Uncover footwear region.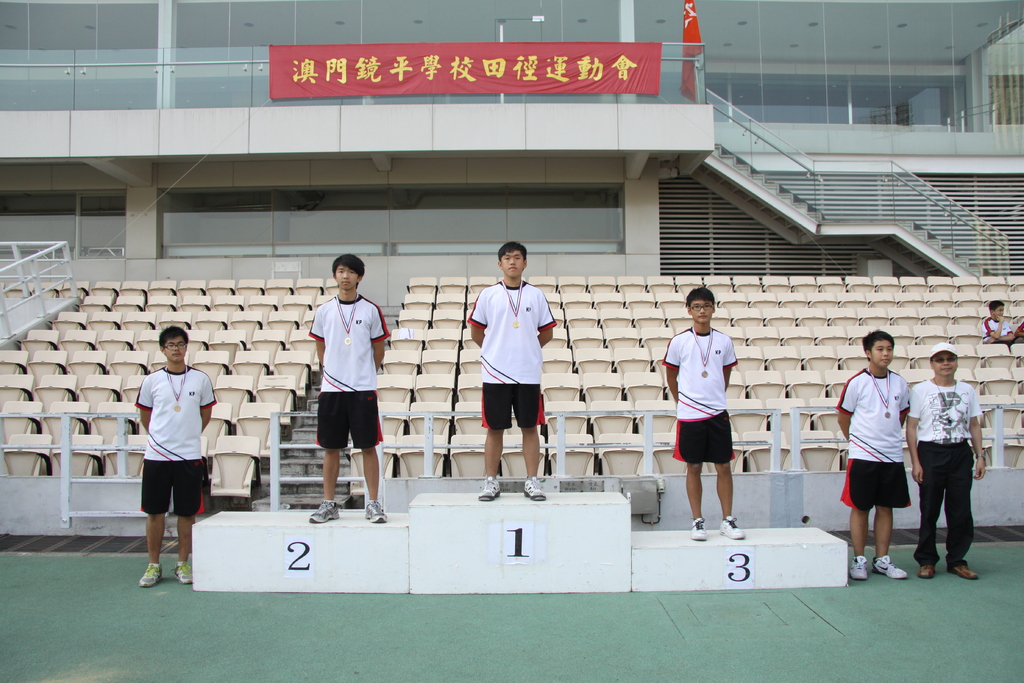
Uncovered: detection(689, 514, 712, 543).
